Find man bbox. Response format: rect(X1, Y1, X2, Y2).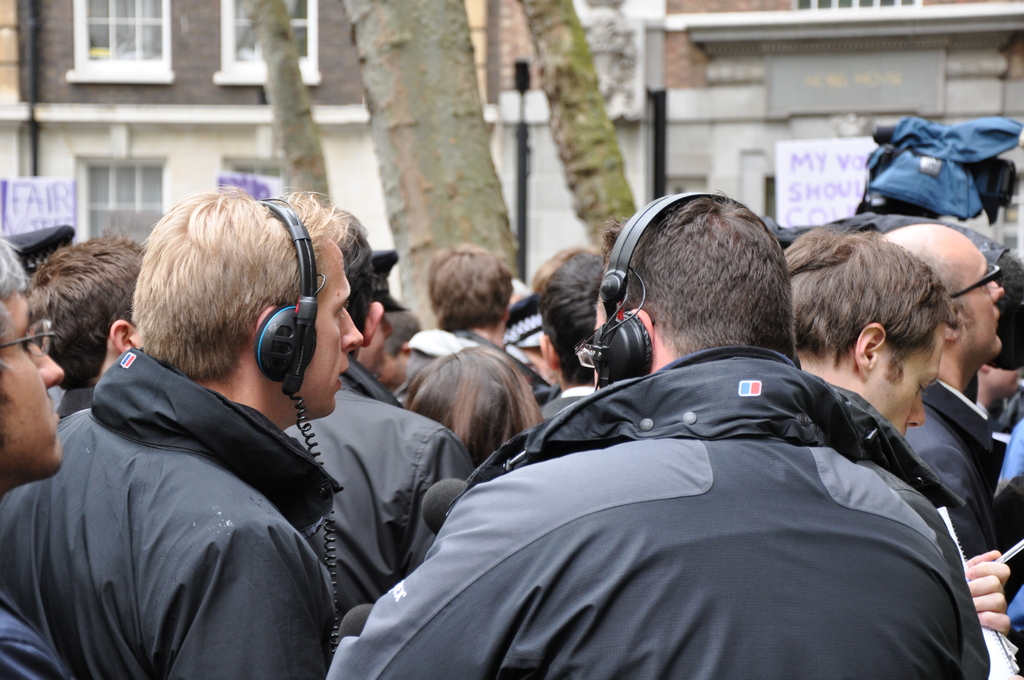
rect(0, 237, 80, 679).
